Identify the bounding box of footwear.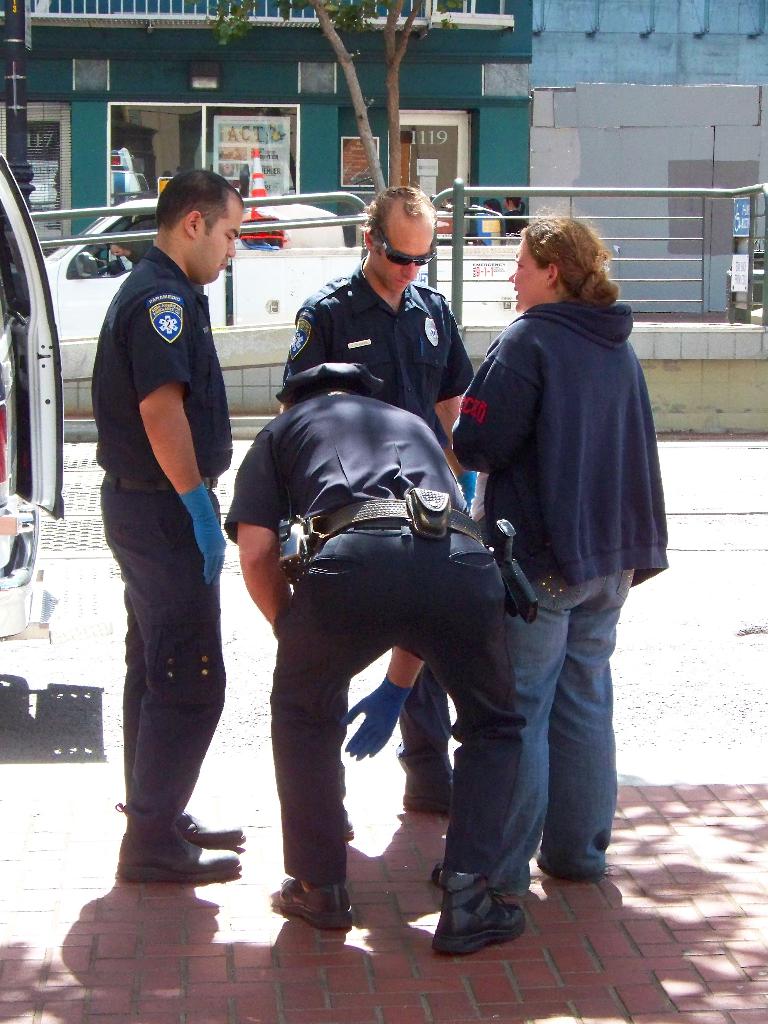
<bbox>432, 868, 529, 951</bbox>.
